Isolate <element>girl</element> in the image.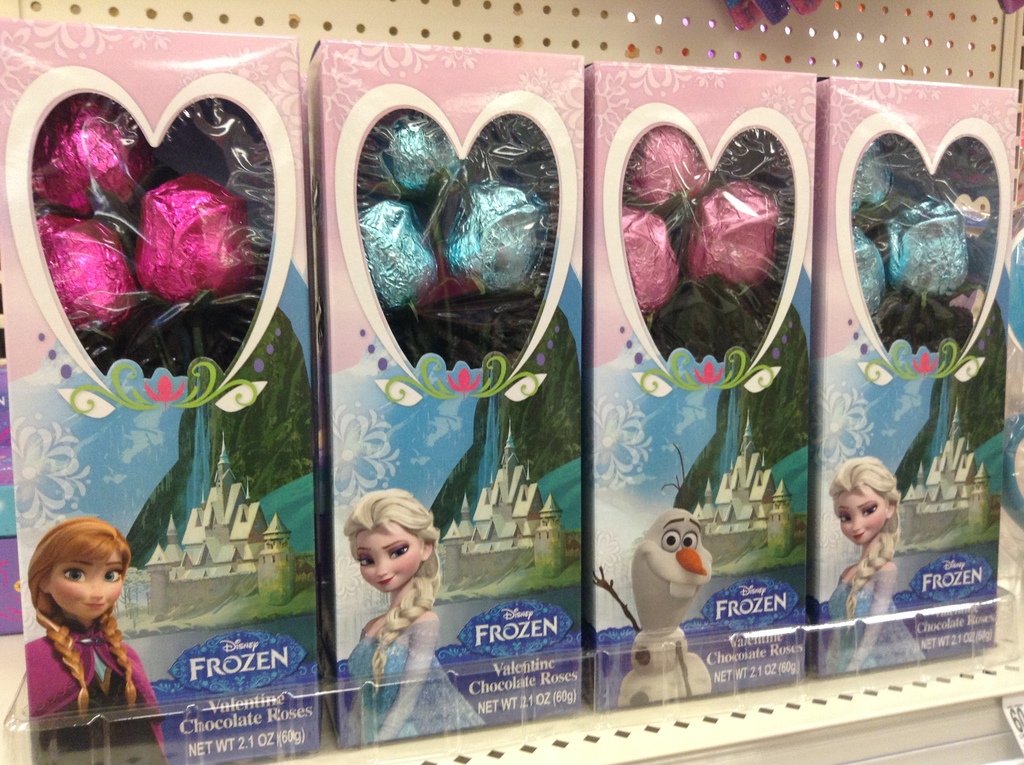
Isolated region: box=[21, 524, 175, 764].
